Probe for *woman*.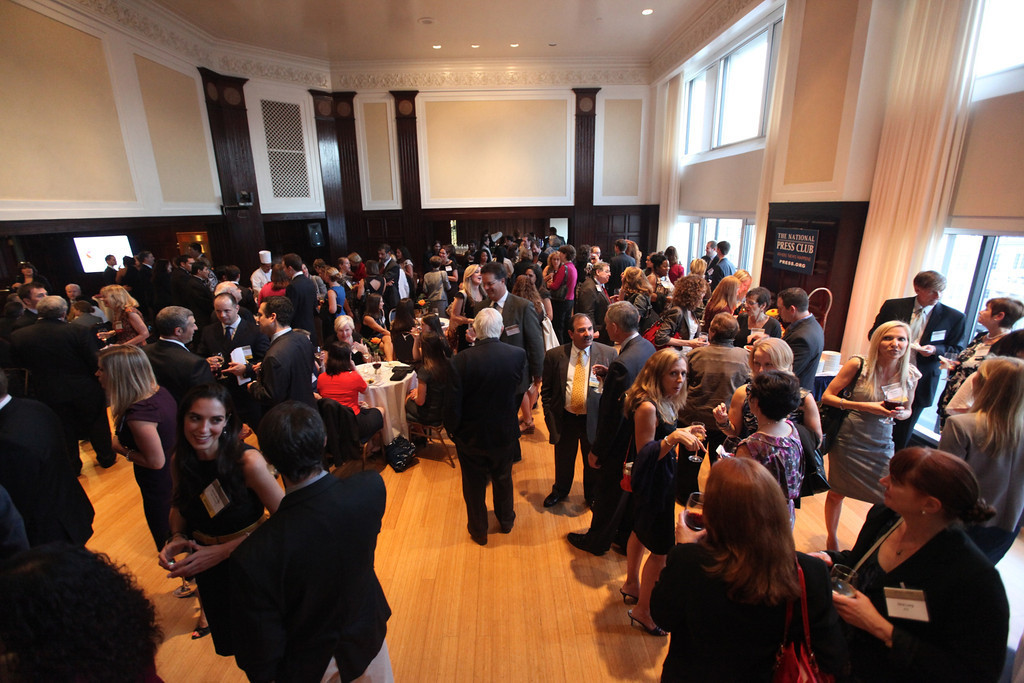
Probe result: l=937, t=356, r=1023, b=567.
